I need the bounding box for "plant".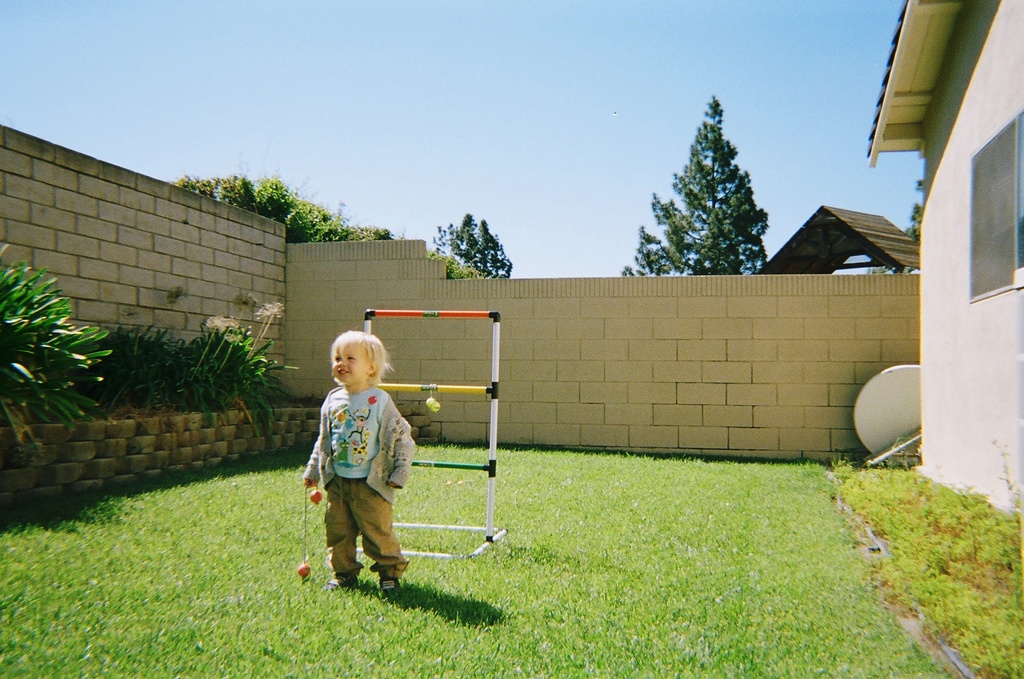
Here it is: {"left": 1, "top": 252, "right": 117, "bottom": 451}.
